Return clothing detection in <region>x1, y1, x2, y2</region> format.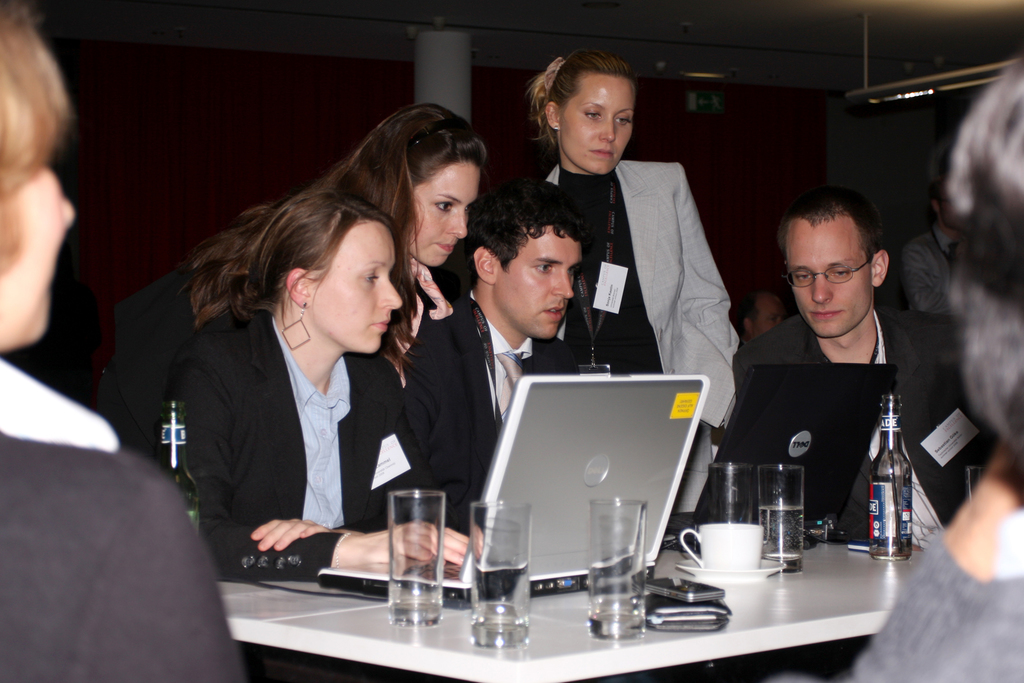
<region>0, 346, 247, 682</region>.
